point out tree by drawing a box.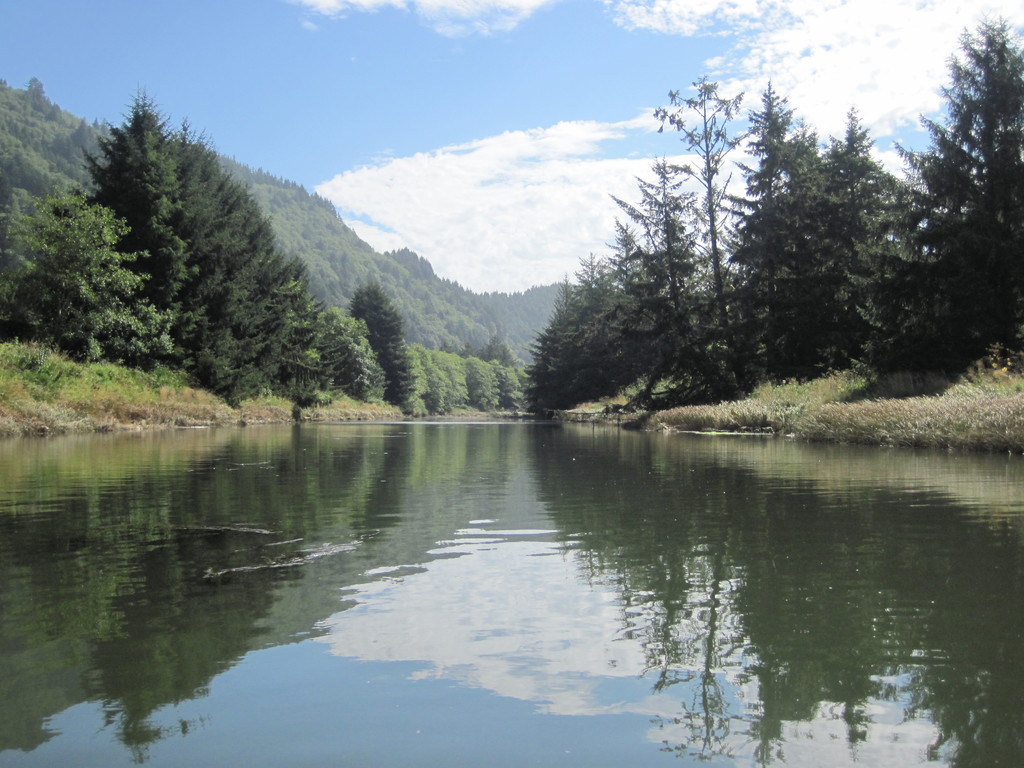
bbox(6, 179, 175, 374).
